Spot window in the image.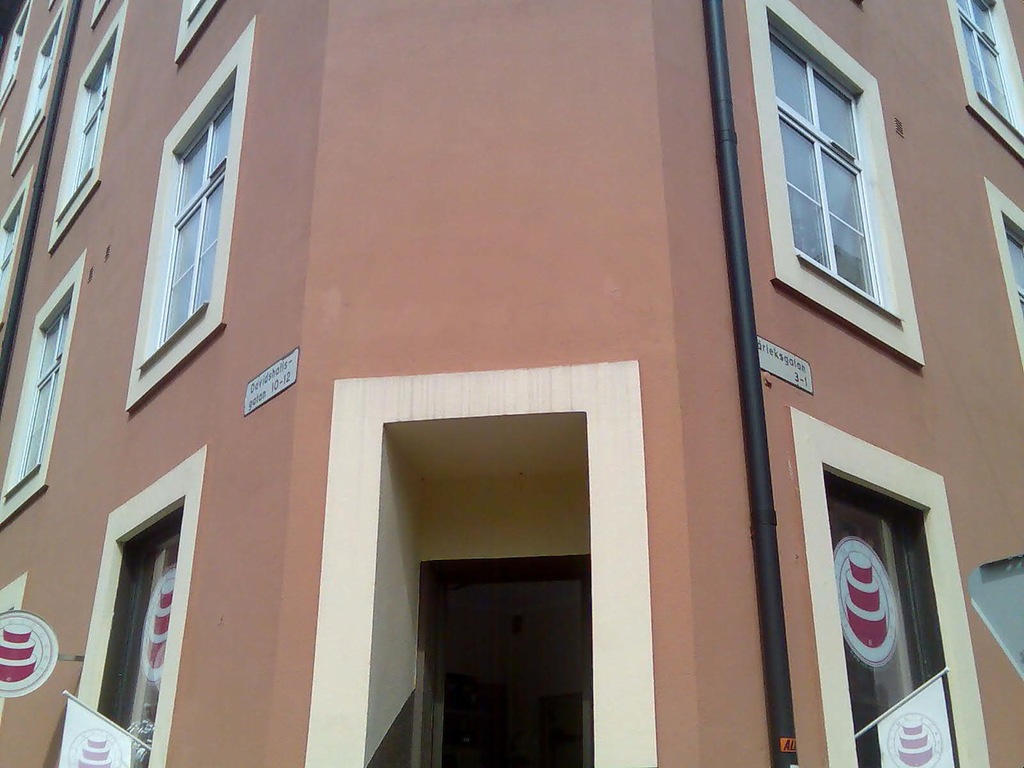
window found at region(0, 251, 87, 527).
